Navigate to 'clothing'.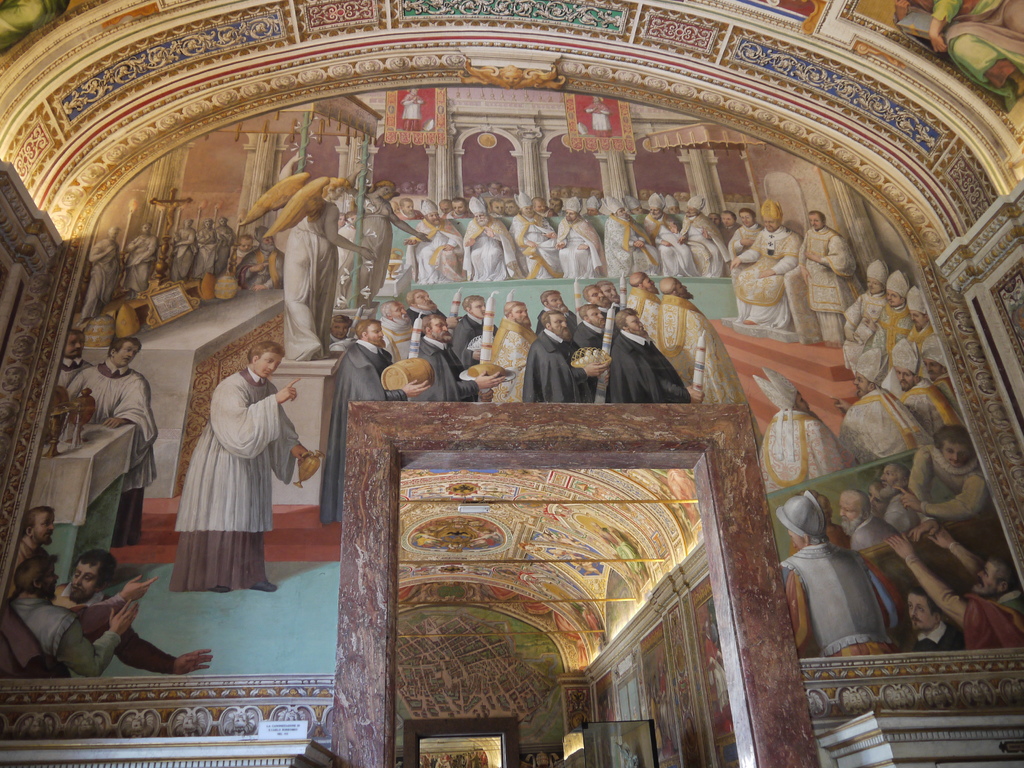
Navigation target: l=964, t=590, r=1010, b=647.
